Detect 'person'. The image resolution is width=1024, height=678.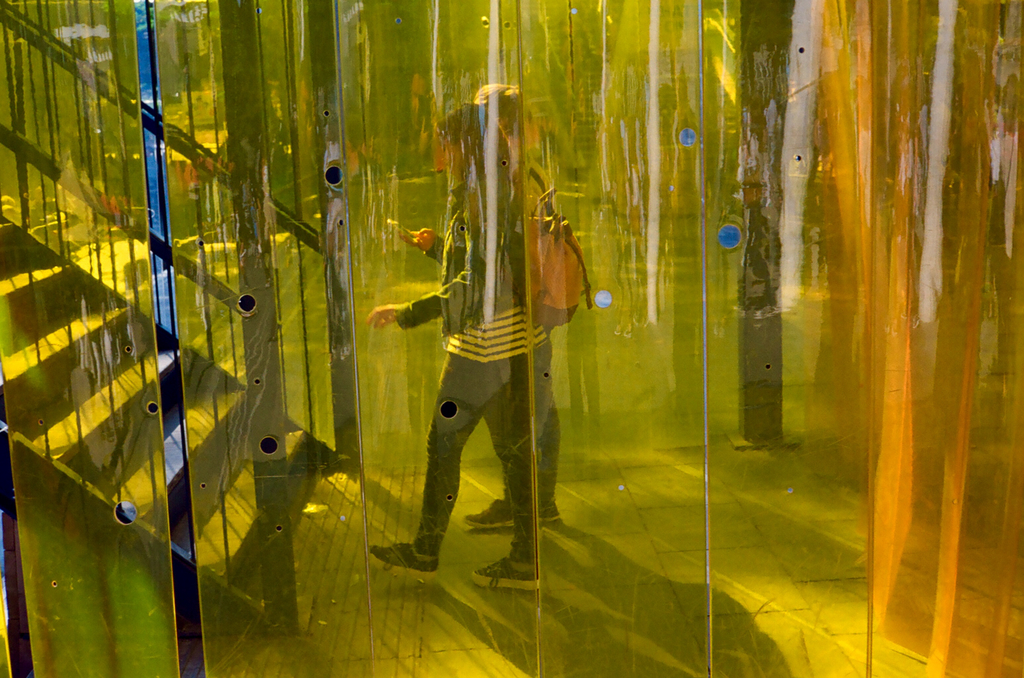
(394, 150, 613, 575).
